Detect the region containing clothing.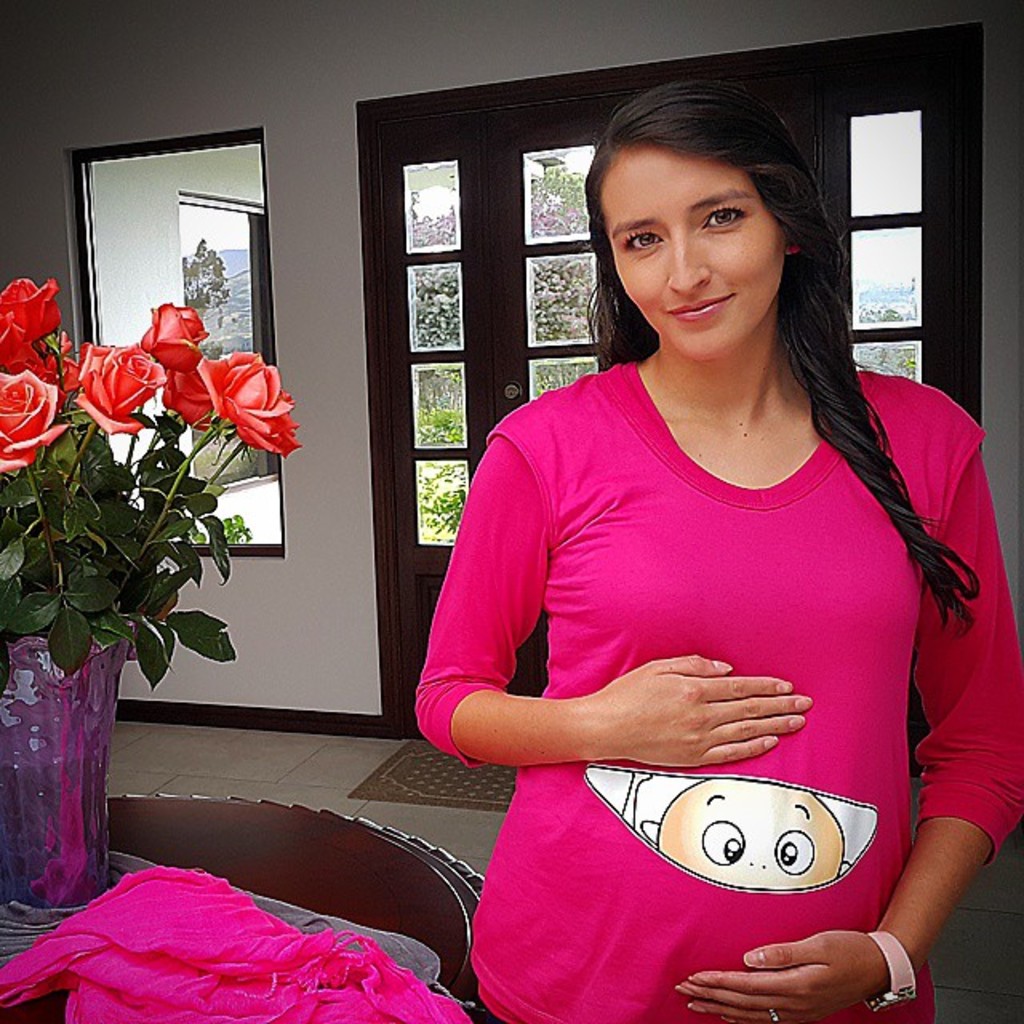
BBox(0, 846, 498, 1022).
